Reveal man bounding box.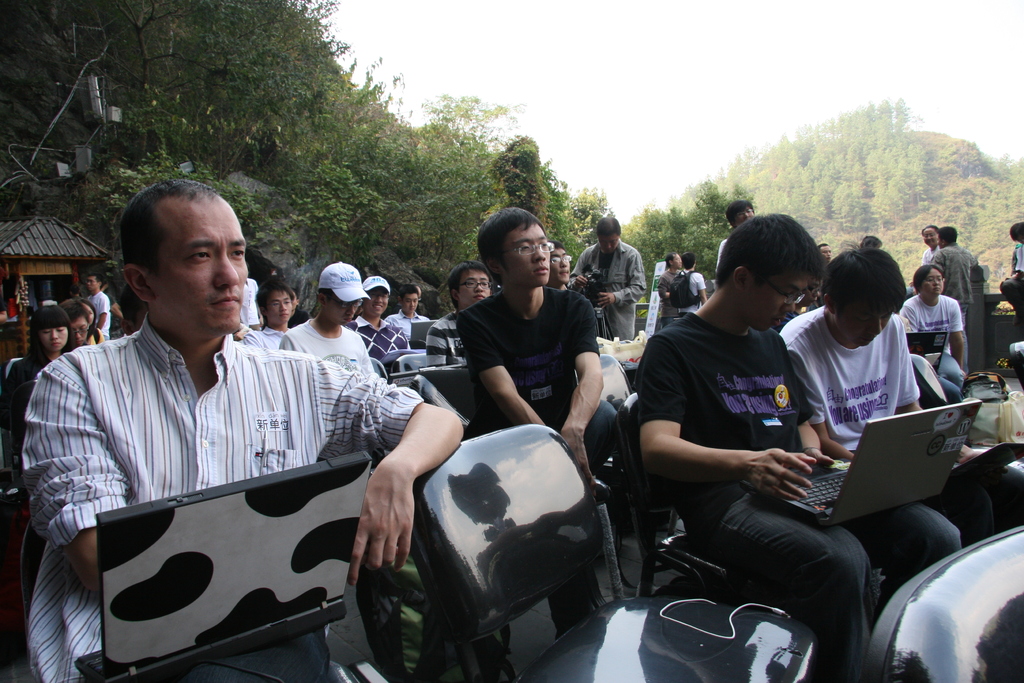
Revealed: box=[540, 241, 585, 295].
